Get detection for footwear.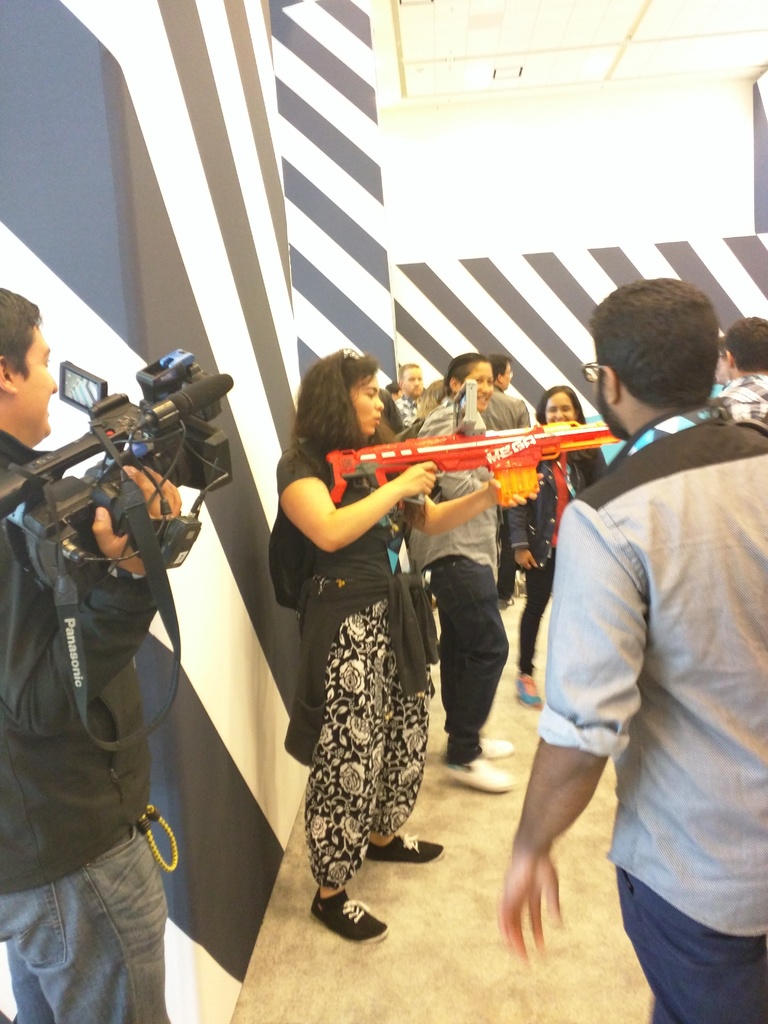
Detection: Rect(305, 879, 389, 945).
